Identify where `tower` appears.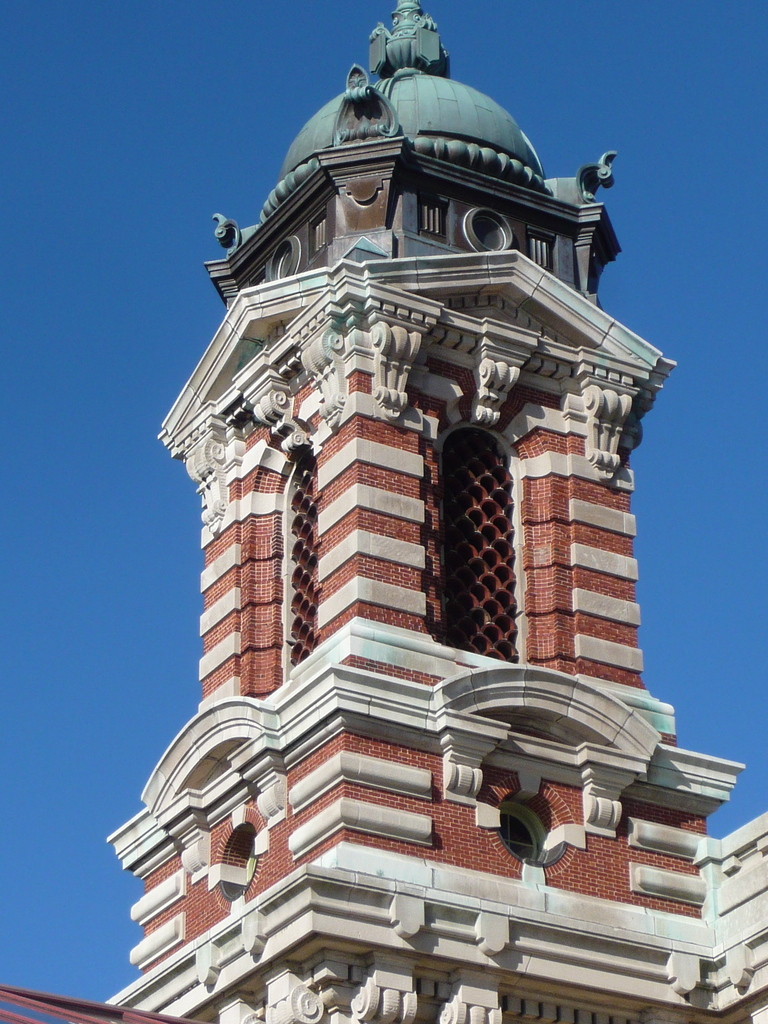
Appears at 118/4/696/932.
